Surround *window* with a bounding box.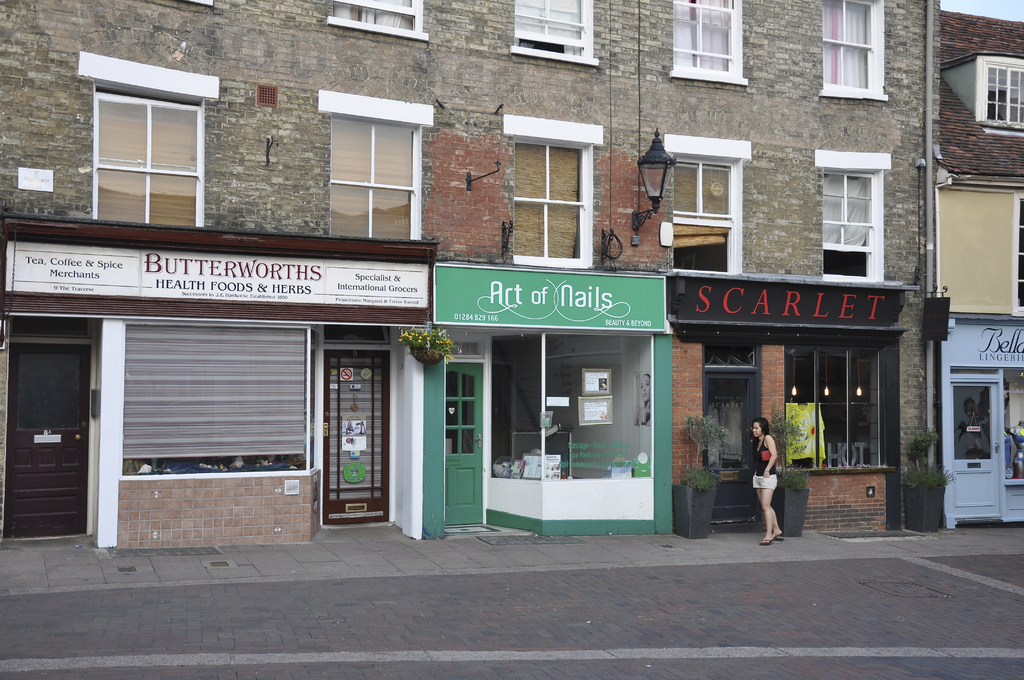
[499, 115, 605, 272].
